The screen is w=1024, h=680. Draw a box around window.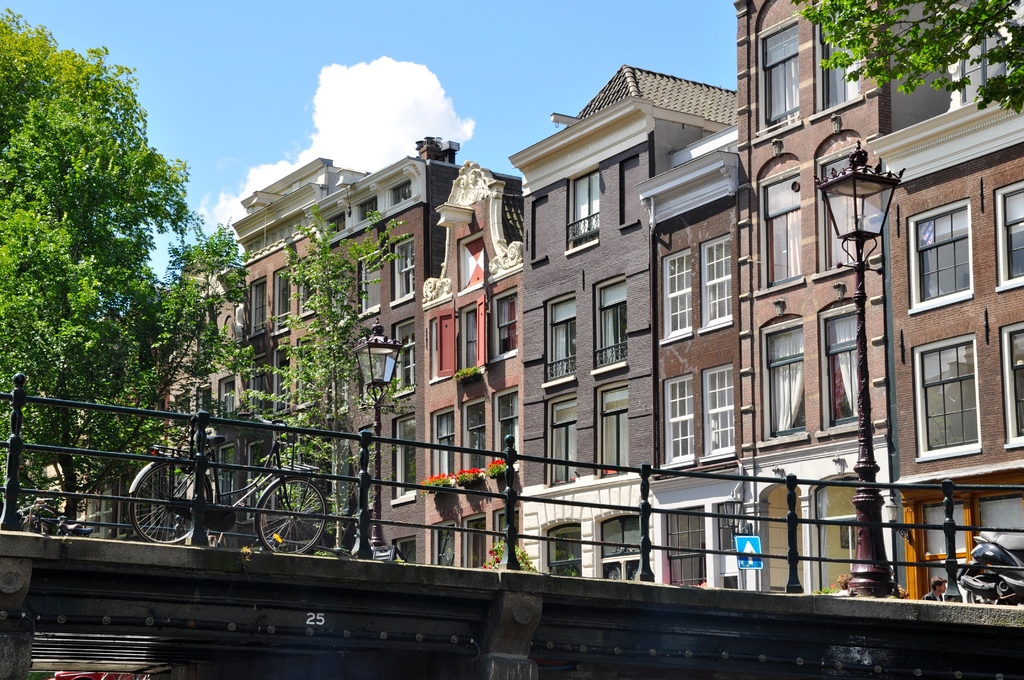
(550,394,575,485).
